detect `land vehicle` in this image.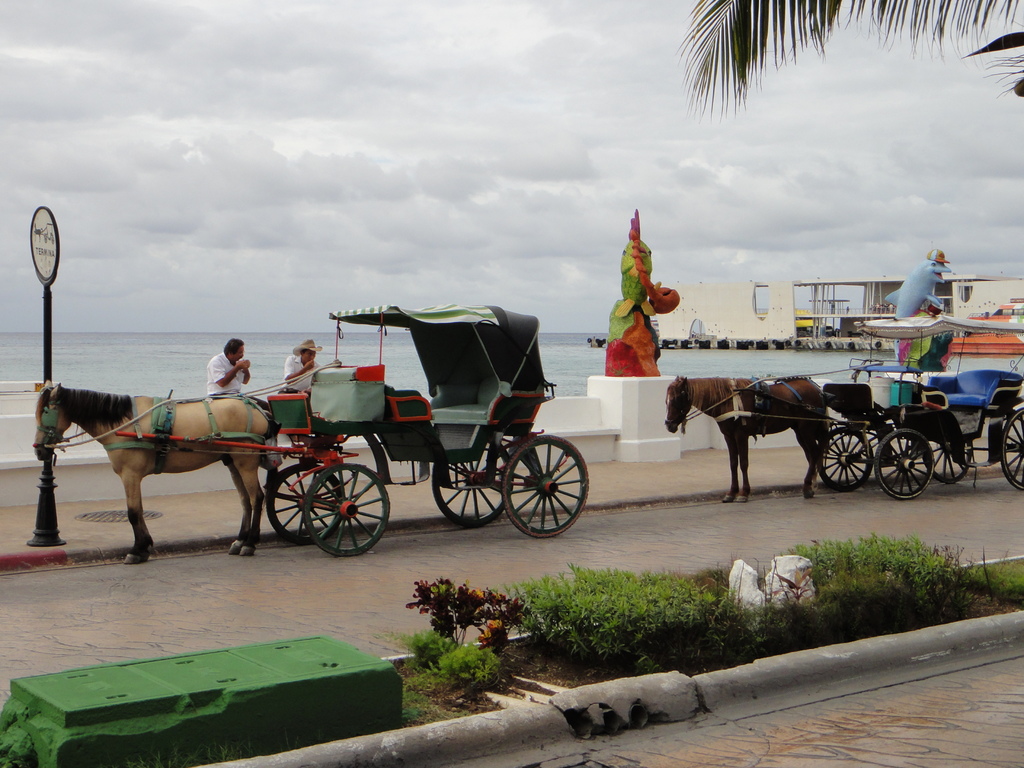
Detection: [34,300,589,561].
